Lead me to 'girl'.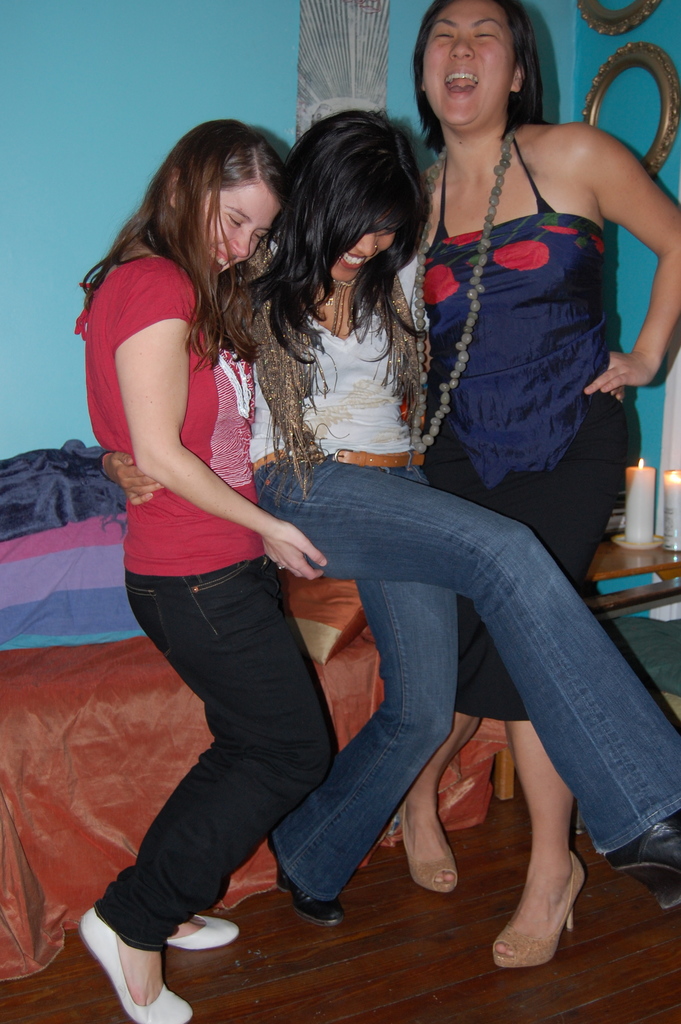
Lead to {"left": 82, "top": 124, "right": 592, "bottom": 934}.
